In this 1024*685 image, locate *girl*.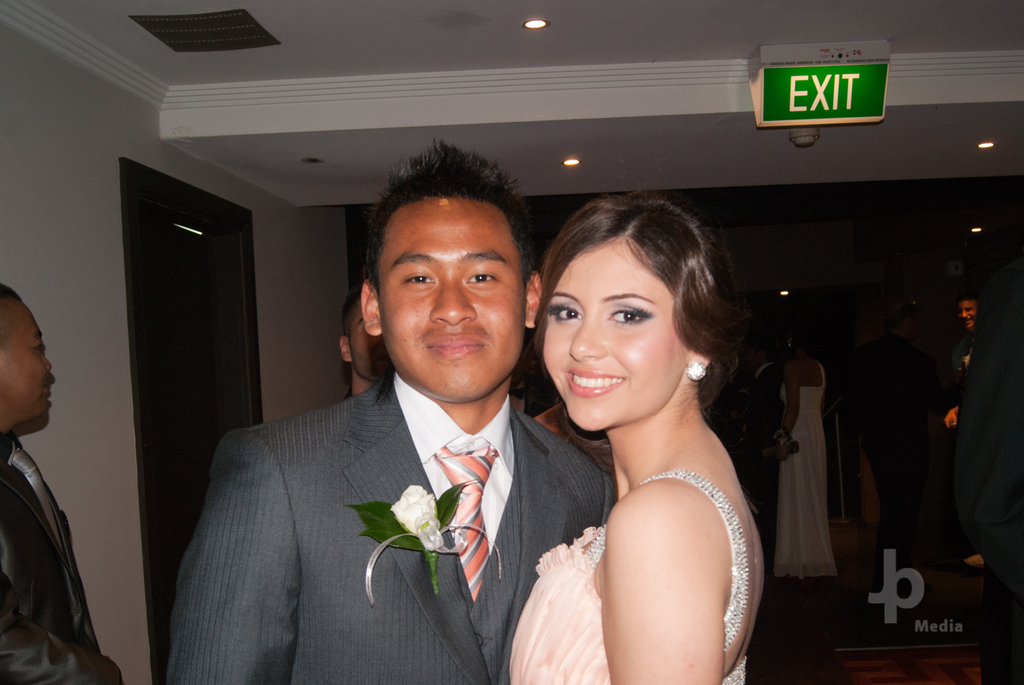
Bounding box: (x1=512, y1=193, x2=764, y2=684).
